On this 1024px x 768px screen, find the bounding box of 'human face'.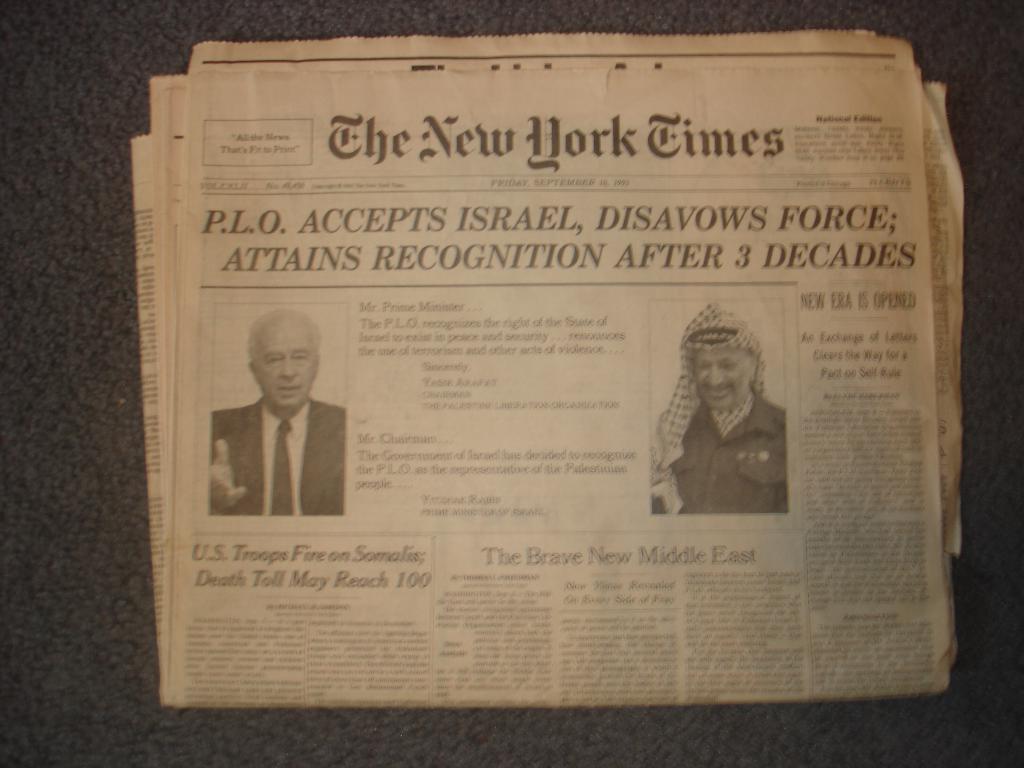
Bounding box: <bbox>260, 330, 313, 411</bbox>.
